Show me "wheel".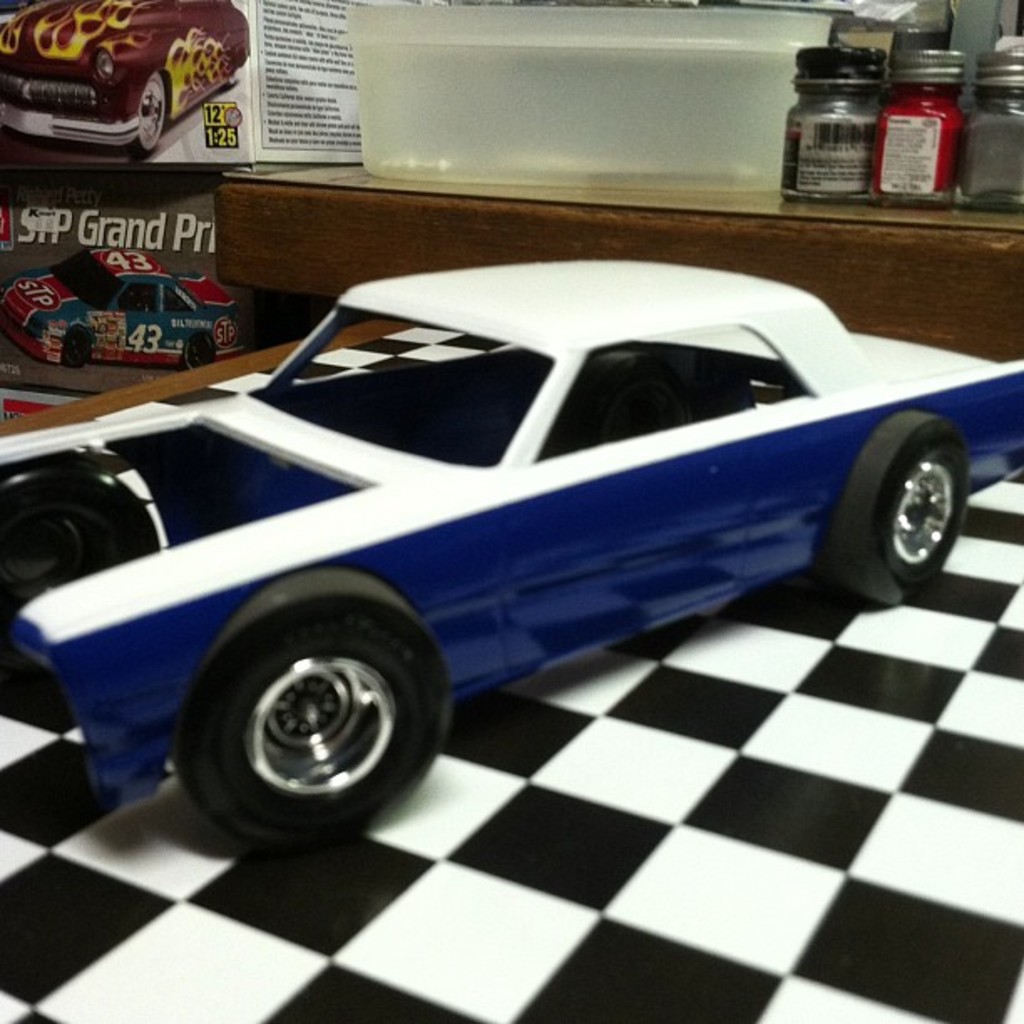
"wheel" is here: l=125, t=70, r=172, b=151.
